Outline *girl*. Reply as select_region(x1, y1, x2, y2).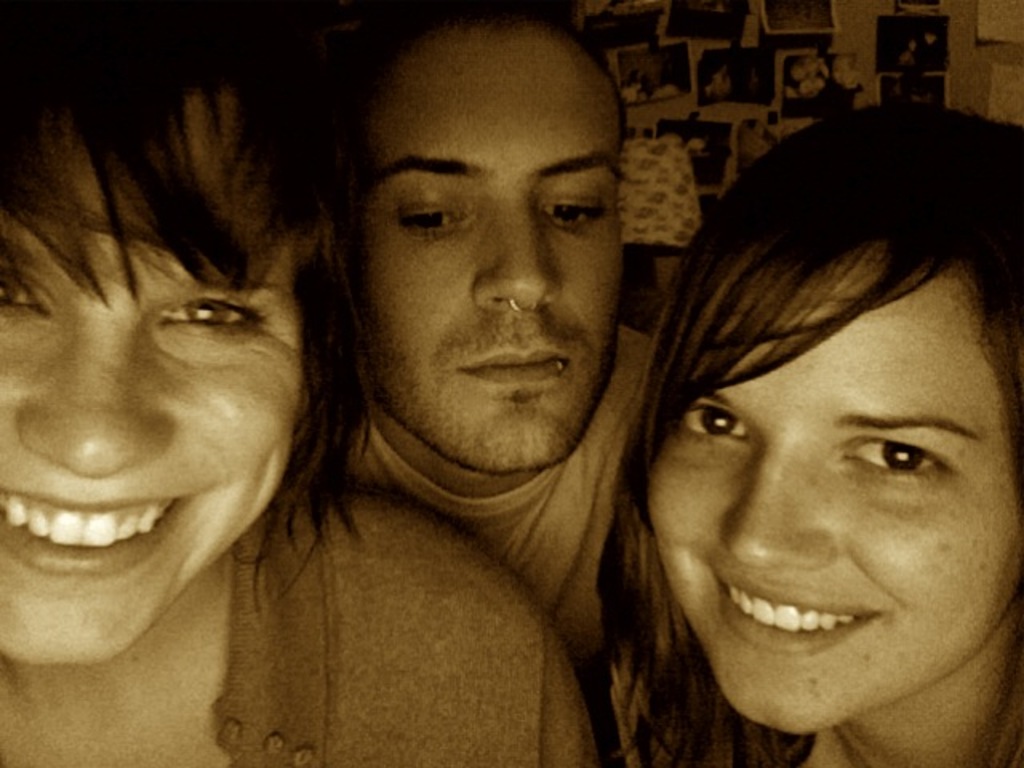
select_region(595, 94, 1022, 766).
